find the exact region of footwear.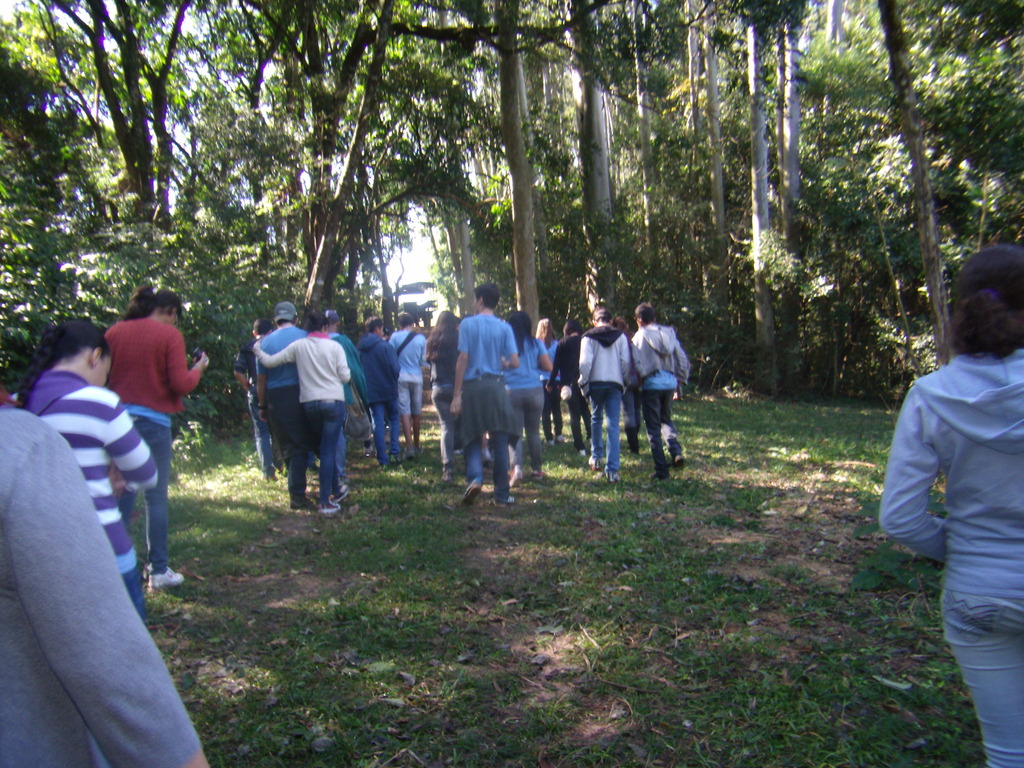
Exact region: detection(440, 469, 456, 483).
